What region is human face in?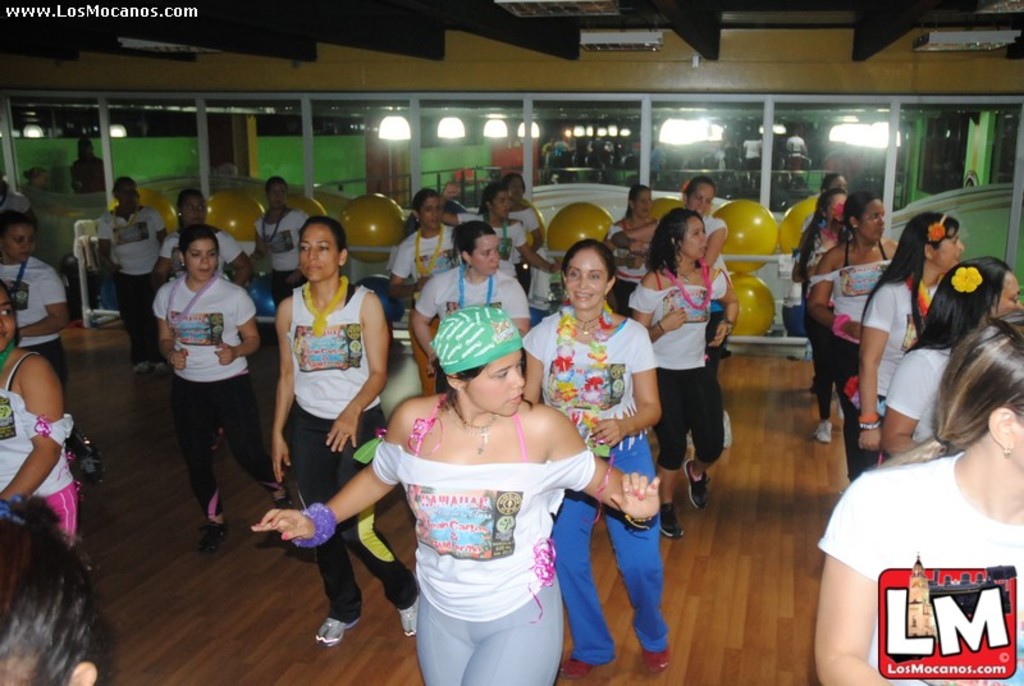
locate(300, 224, 335, 278).
